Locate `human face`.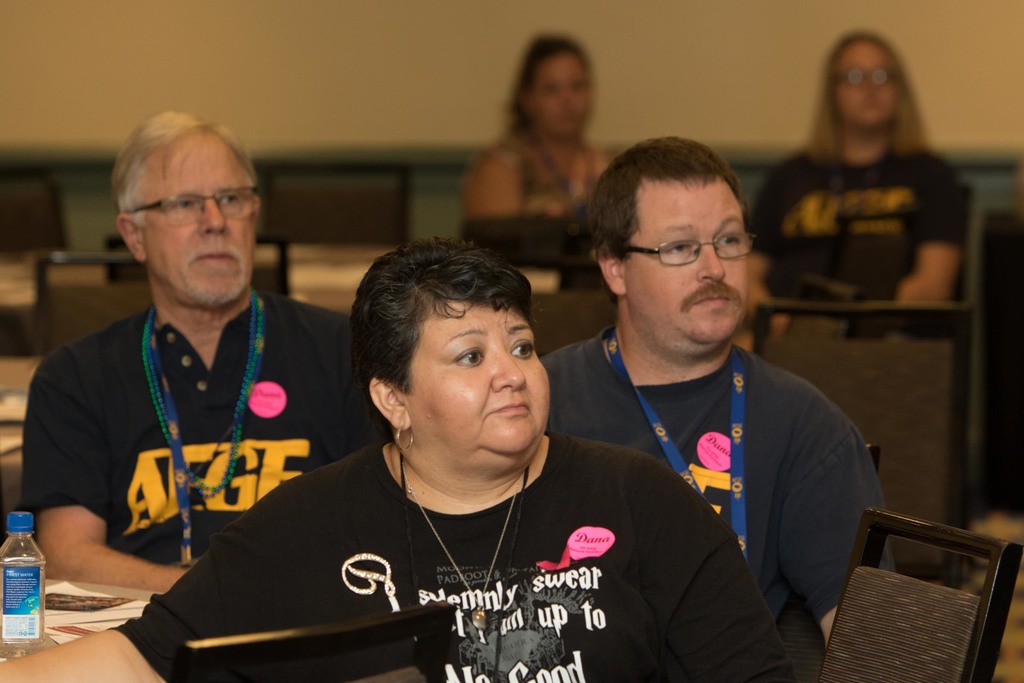
Bounding box: (623,176,750,340).
